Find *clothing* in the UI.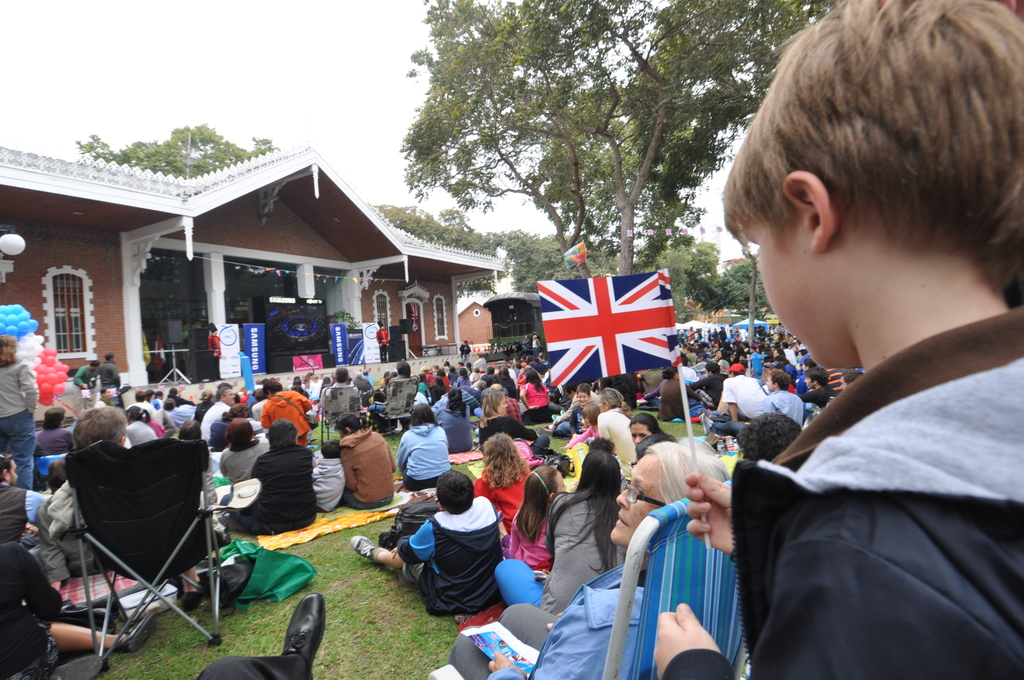
UI element at locate(194, 654, 311, 679).
